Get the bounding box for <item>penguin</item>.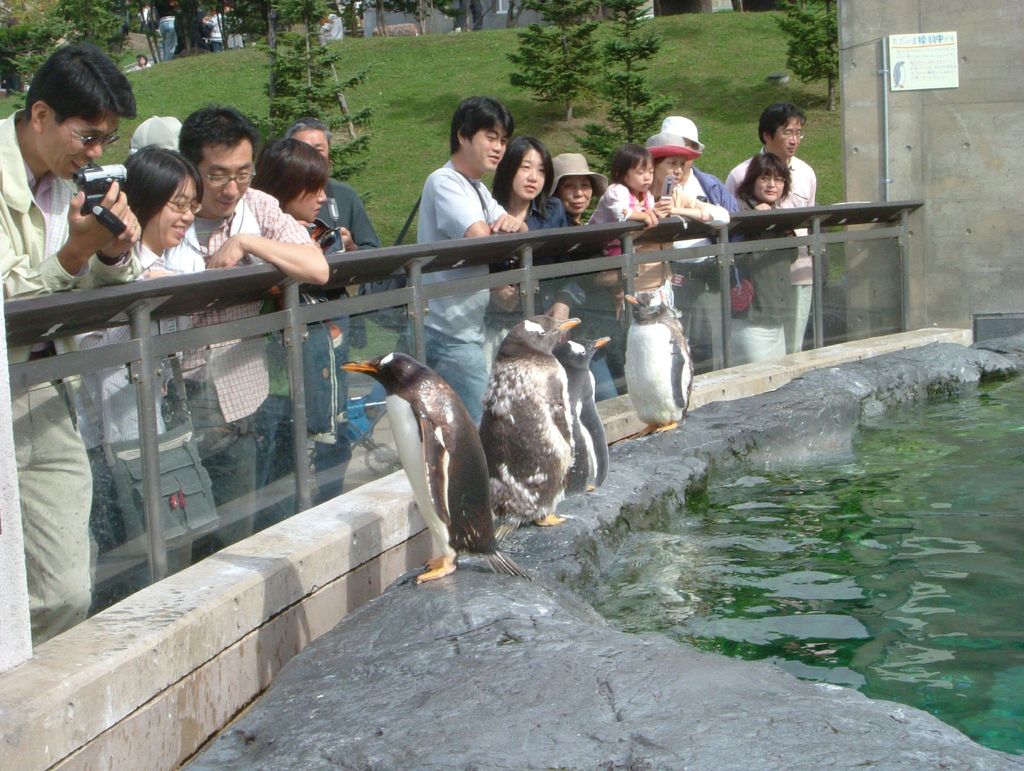
<region>548, 333, 611, 497</region>.
